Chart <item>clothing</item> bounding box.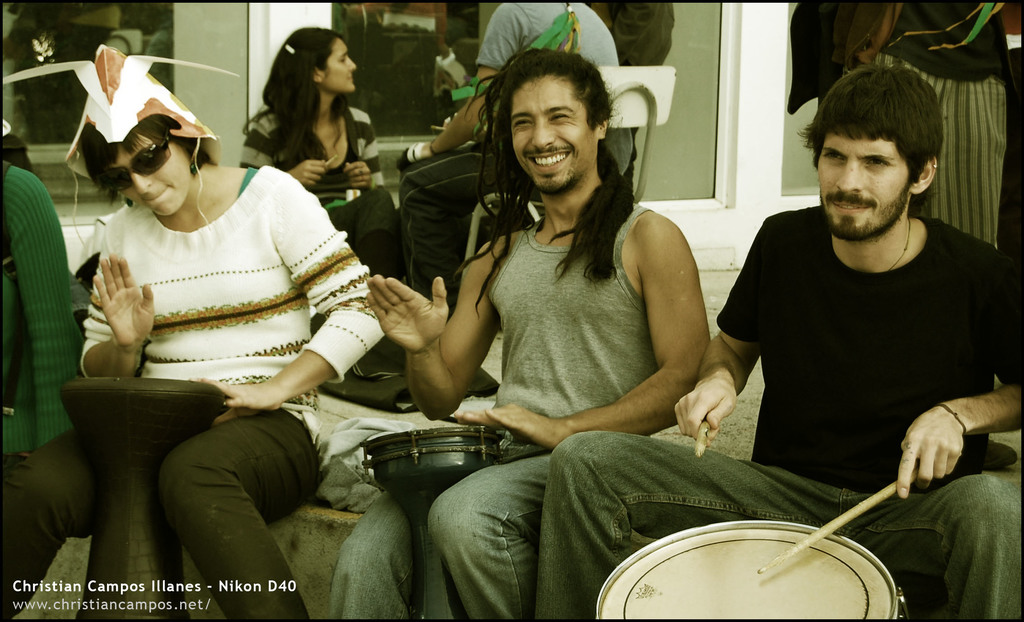
Charted: <box>1,394,309,621</box>.
